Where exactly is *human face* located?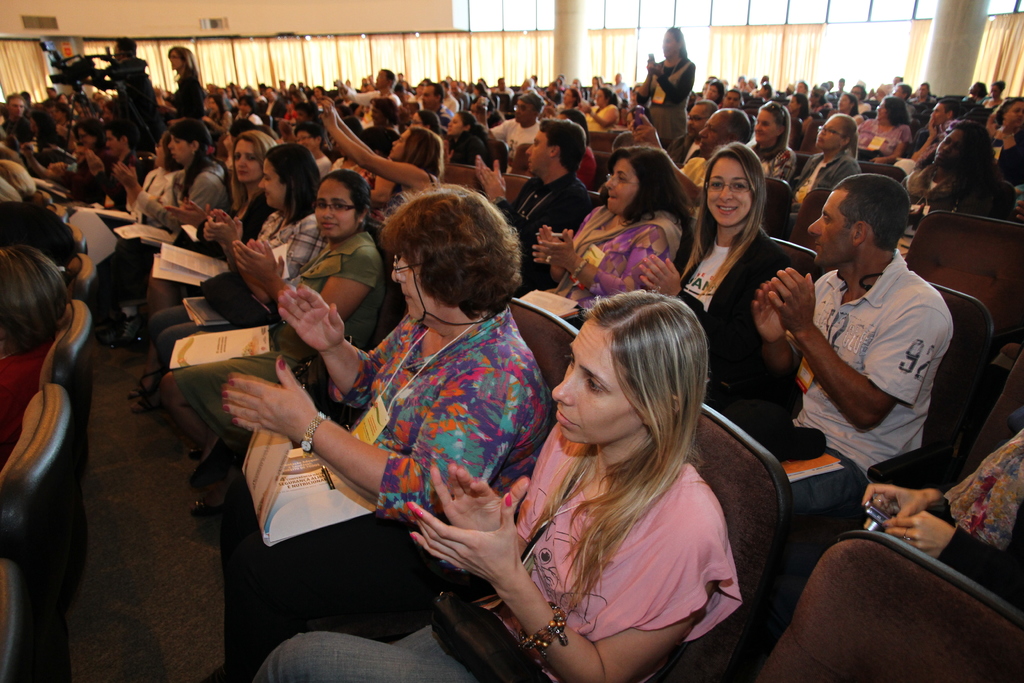
Its bounding box is box(753, 111, 777, 145).
